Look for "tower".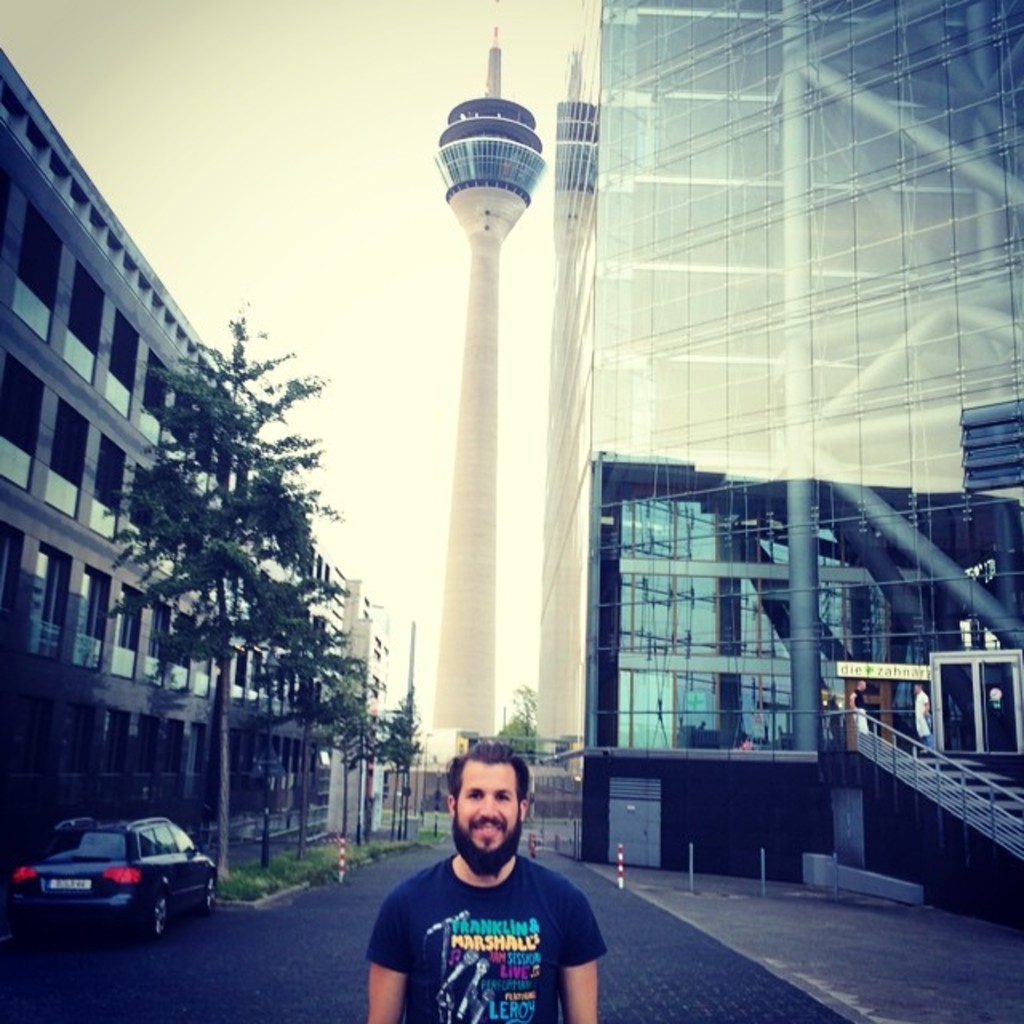
Found: {"x1": 430, "y1": 27, "x2": 547, "y2": 741}.
